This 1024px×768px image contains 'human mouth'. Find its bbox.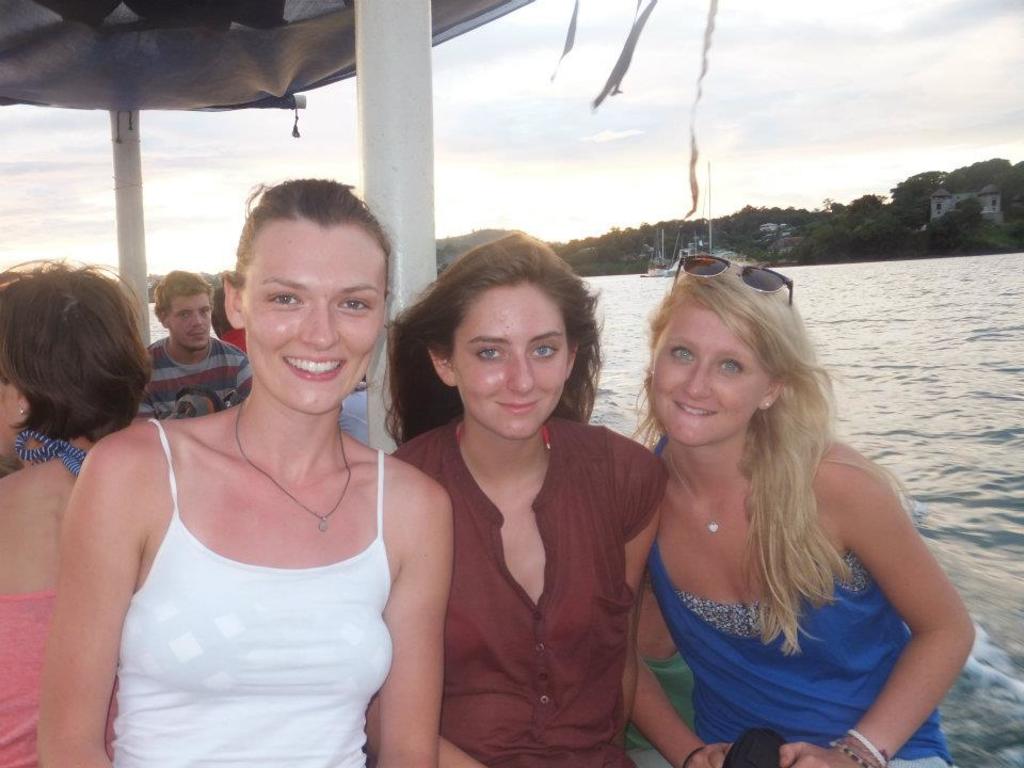
[675,394,718,420].
